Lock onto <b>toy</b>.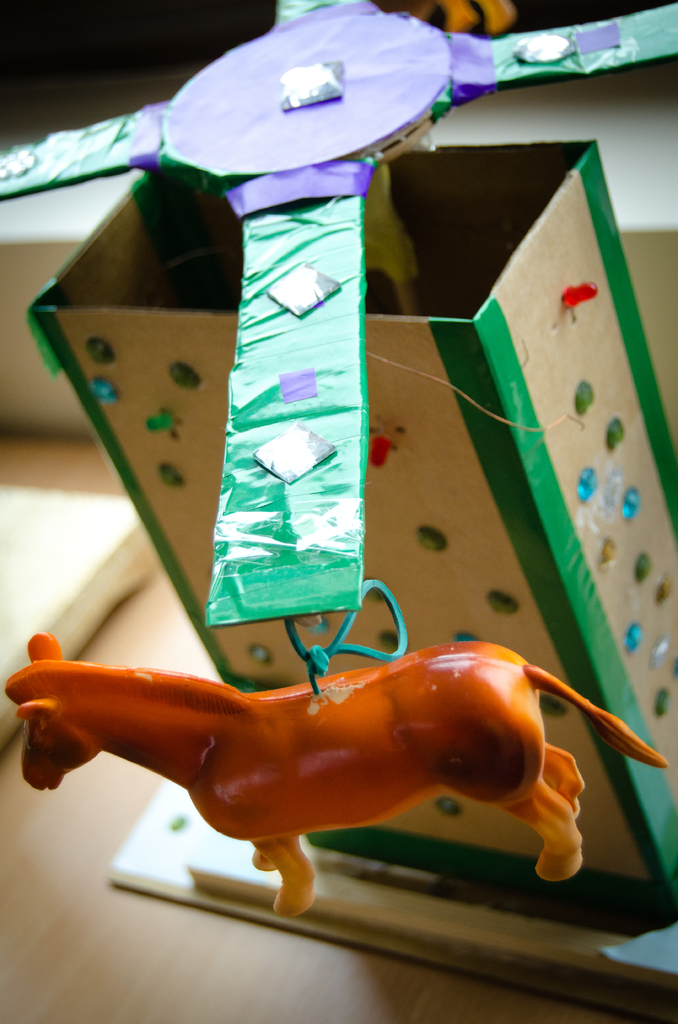
Locked: <bbox>5, 634, 663, 920</bbox>.
